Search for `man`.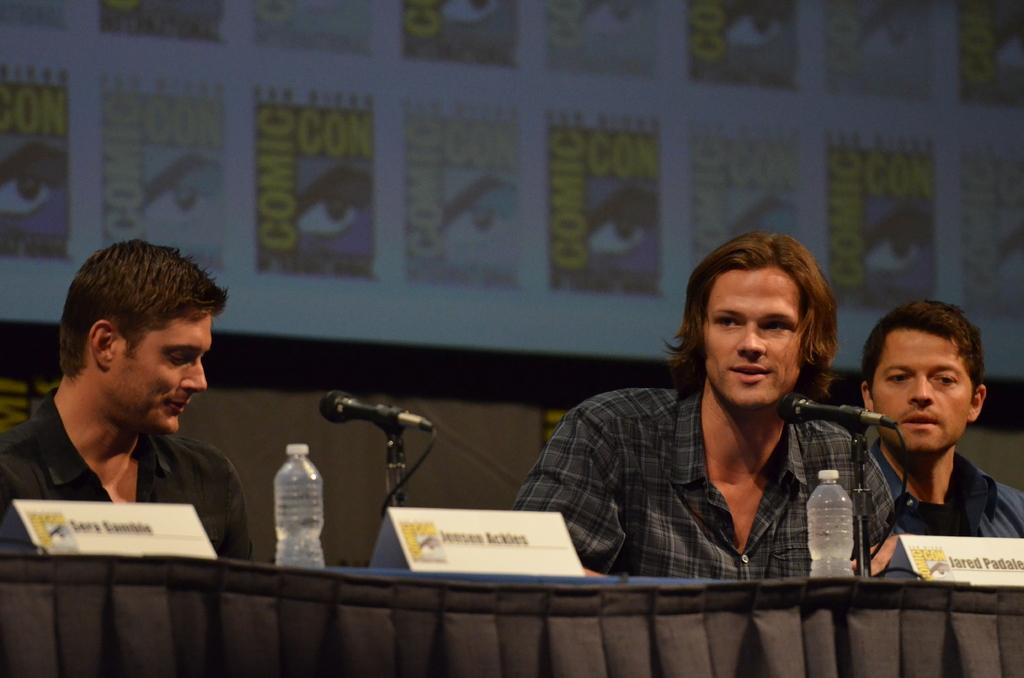
Found at [left=855, top=305, right=1023, bottom=587].
